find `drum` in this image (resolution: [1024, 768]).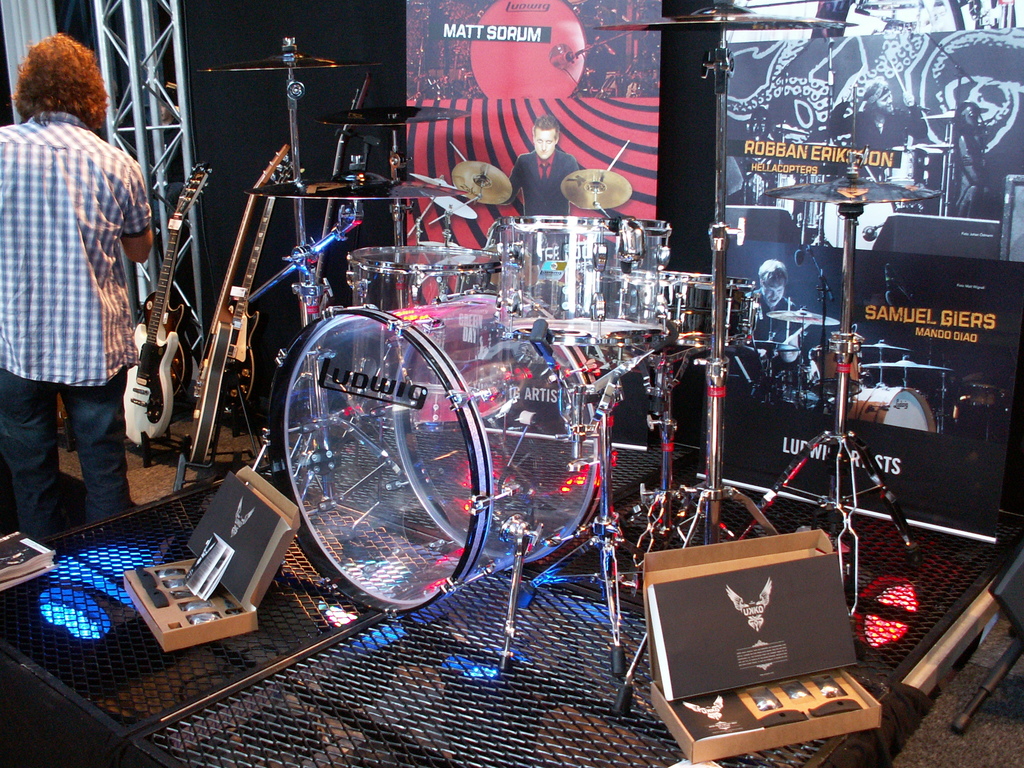
left=339, top=240, right=509, bottom=429.
